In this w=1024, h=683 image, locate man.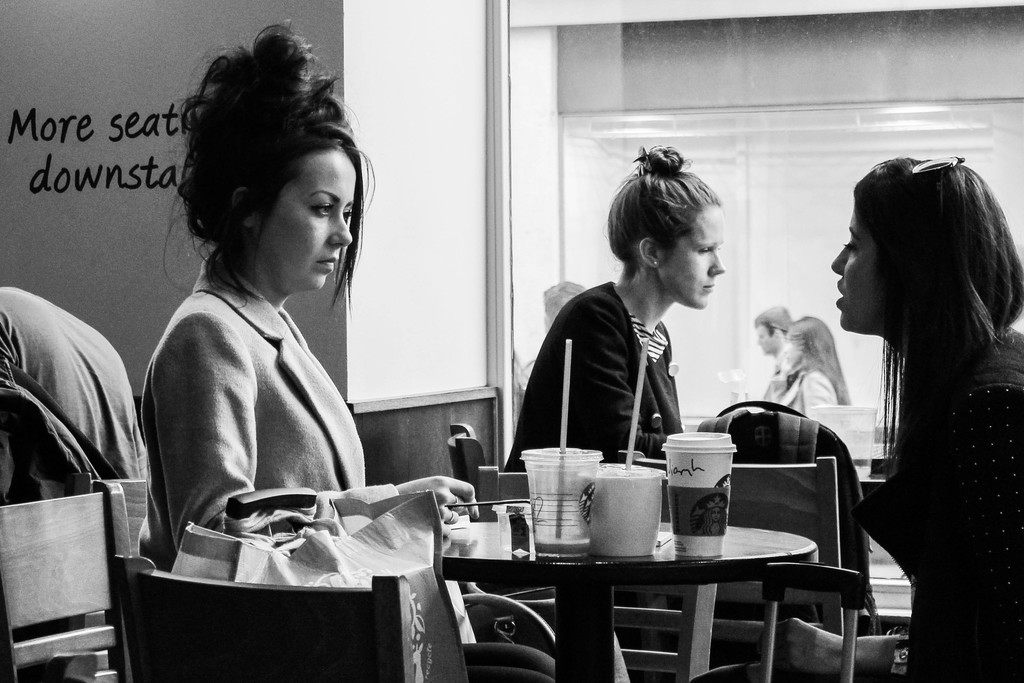
Bounding box: Rect(516, 276, 586, 391).
